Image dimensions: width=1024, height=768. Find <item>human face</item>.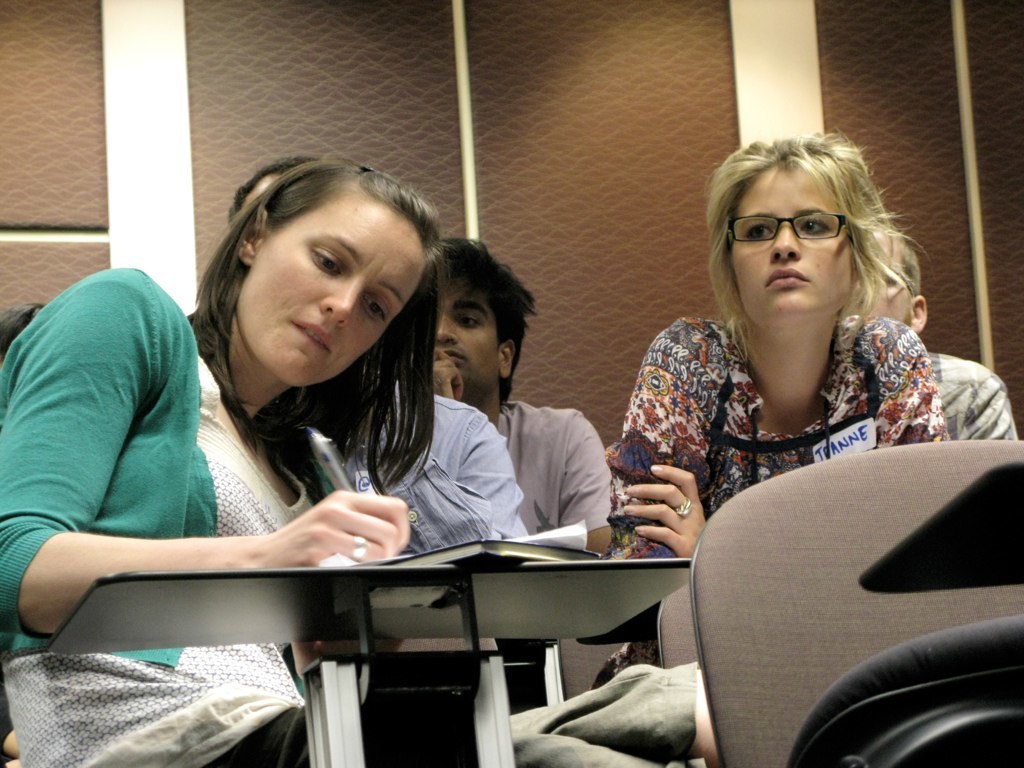
x1=437, y1=280, x2=501, y2=390.
